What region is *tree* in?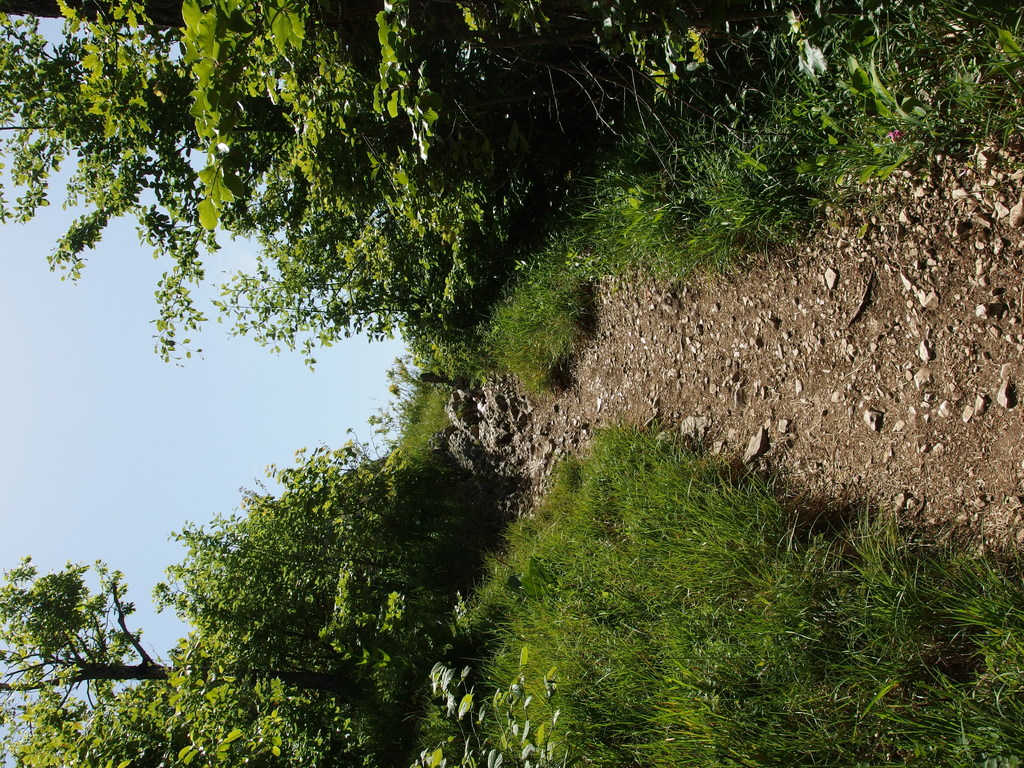
box(0, 550, 361, 766).
